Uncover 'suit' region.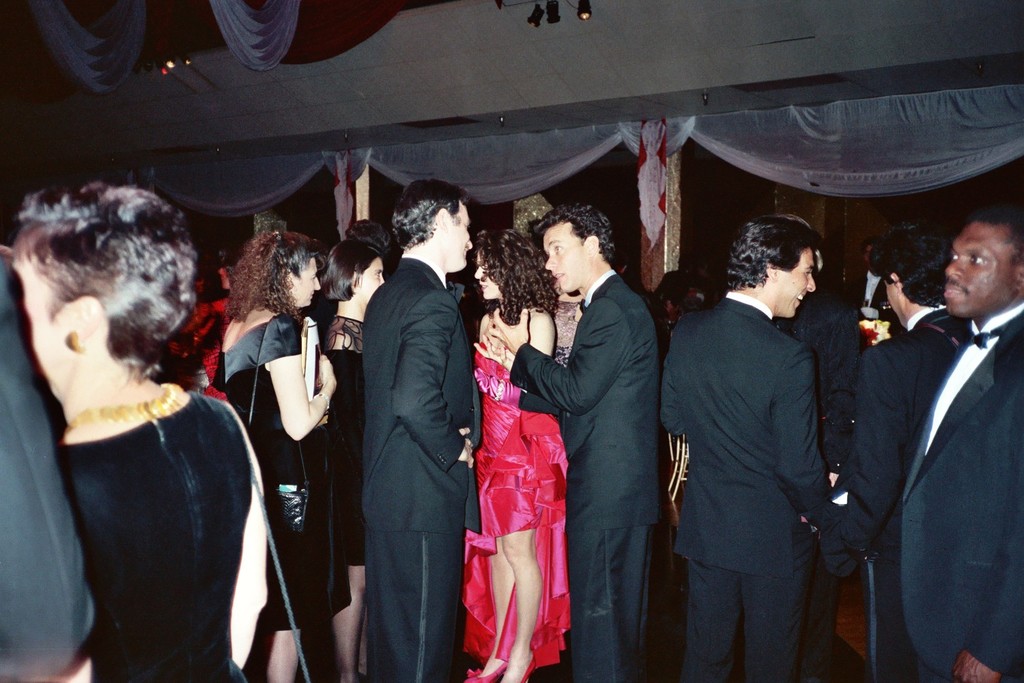
Uncovered: pyautogui.locateOnScreen(358, 256, 486, 682).
